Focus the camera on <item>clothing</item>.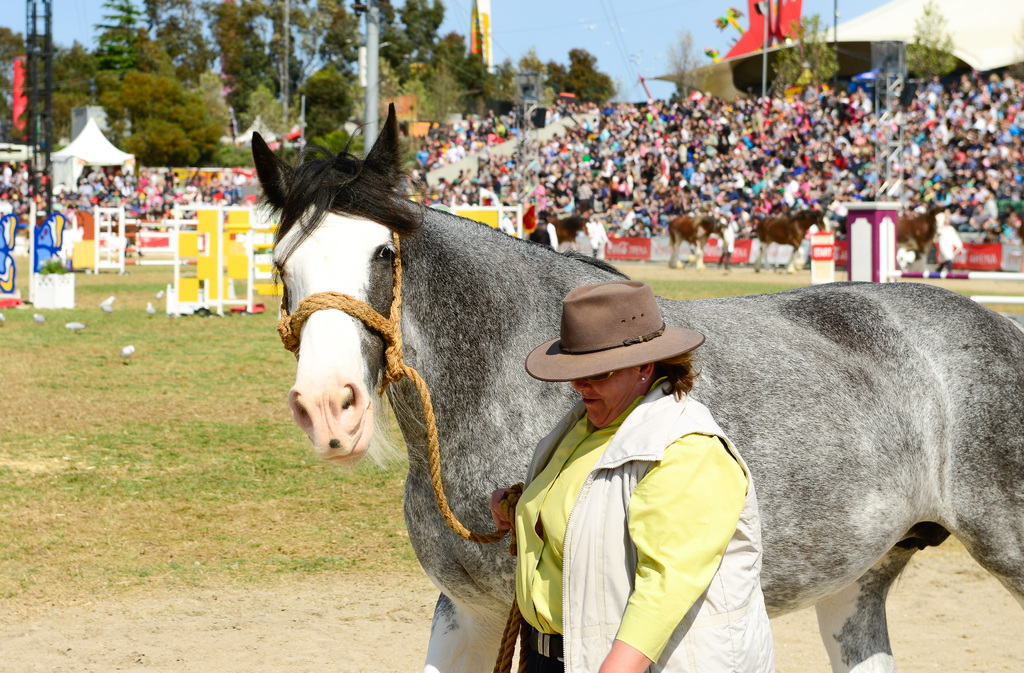
Focus region: BBox(502, 345, 784, 672).
